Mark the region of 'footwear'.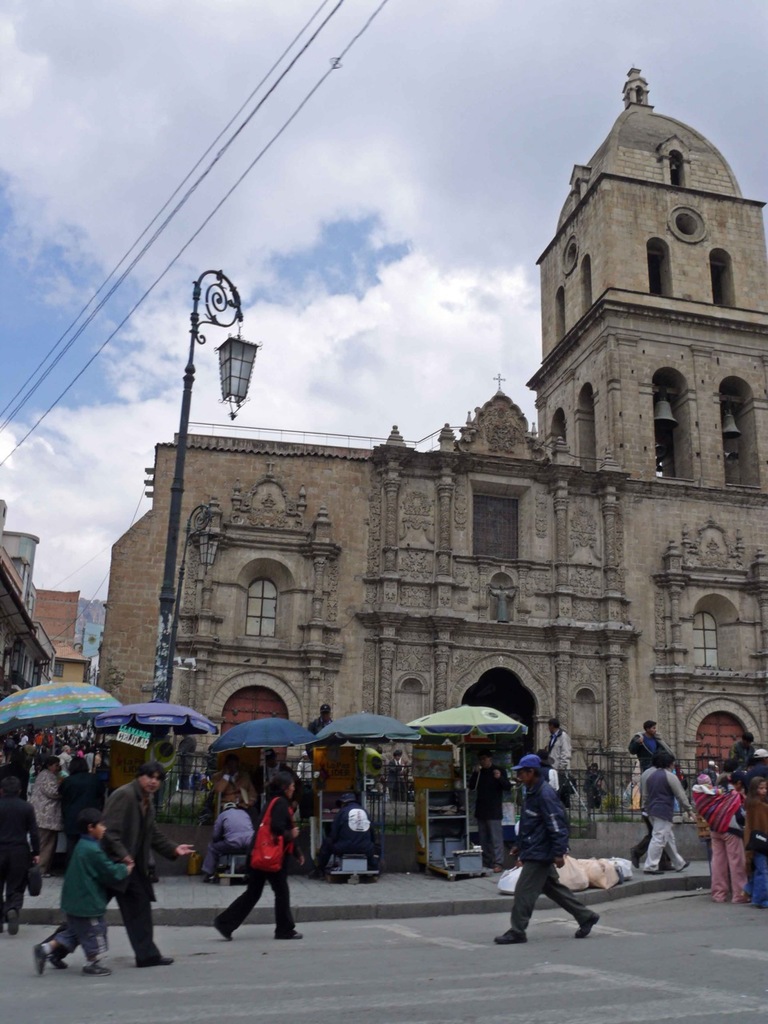
Region: <box>308,873,322,882</box>.
